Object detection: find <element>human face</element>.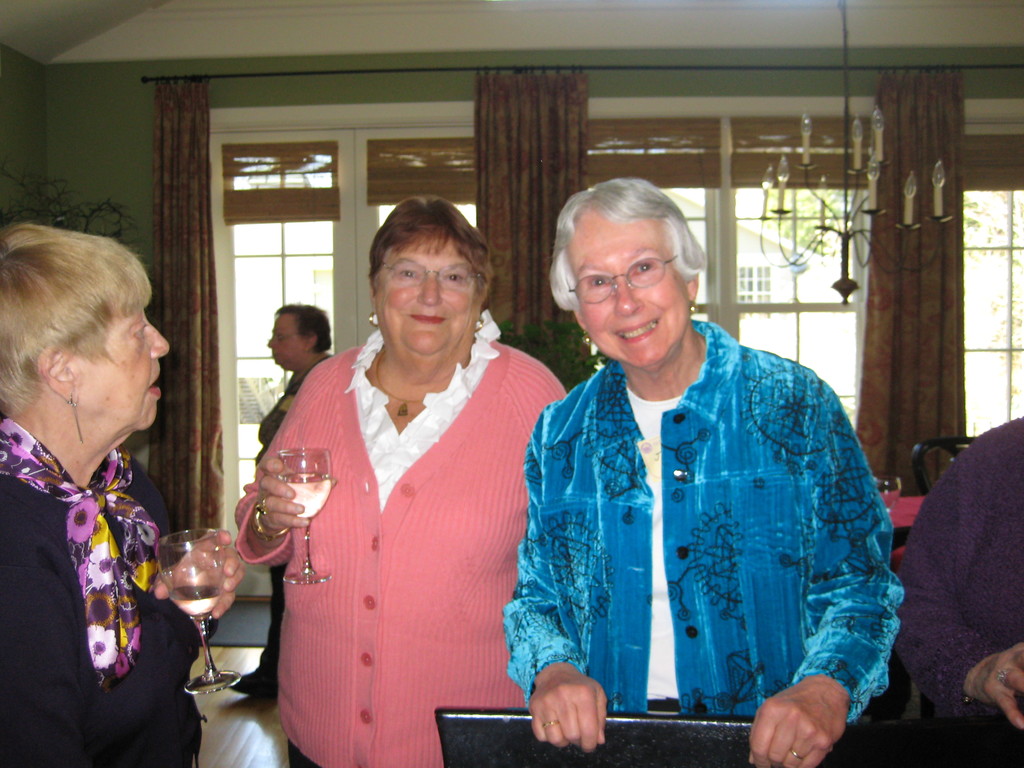
select_region(374, 233, 475, 359).
